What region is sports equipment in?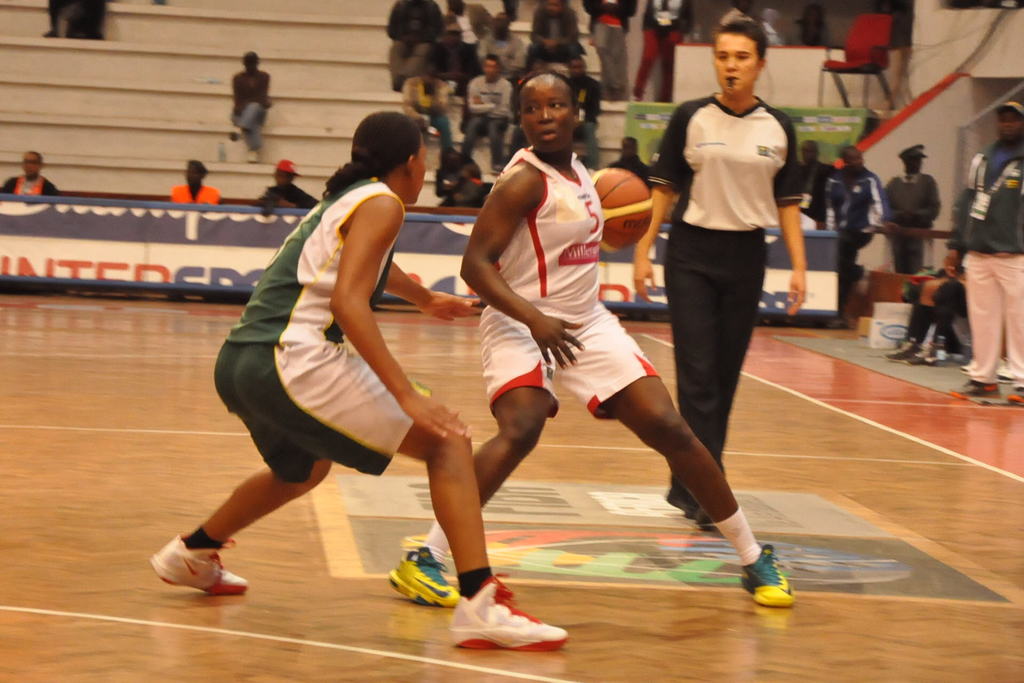
(left=389, top=545, right=458, bottom=612).
